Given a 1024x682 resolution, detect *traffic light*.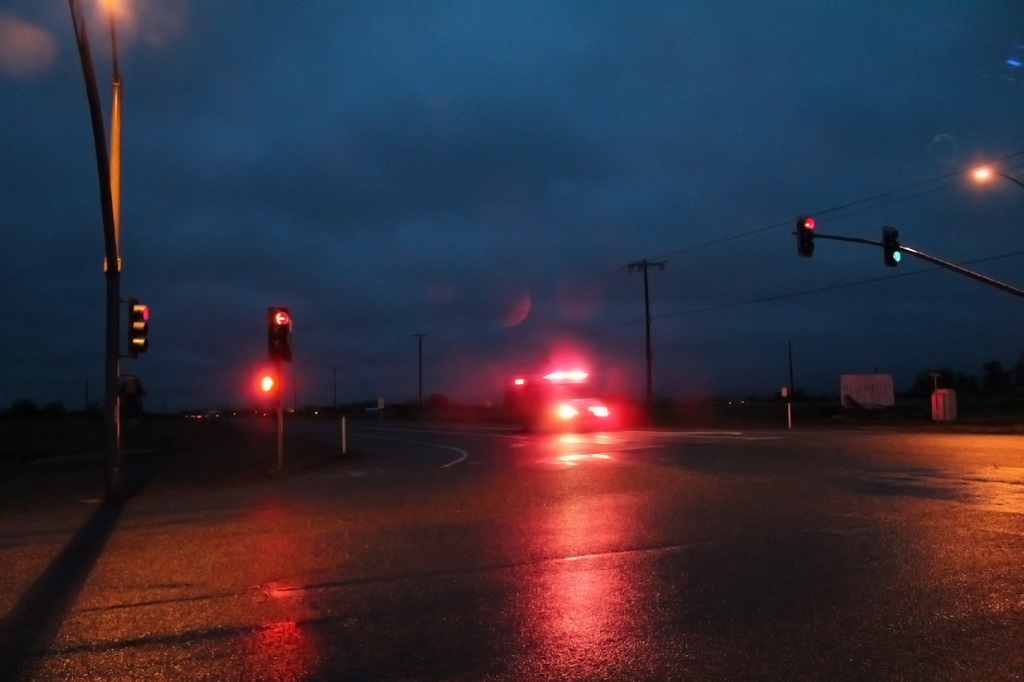
pyautogui.locateOnScreen(128, 299, 149, 358).
